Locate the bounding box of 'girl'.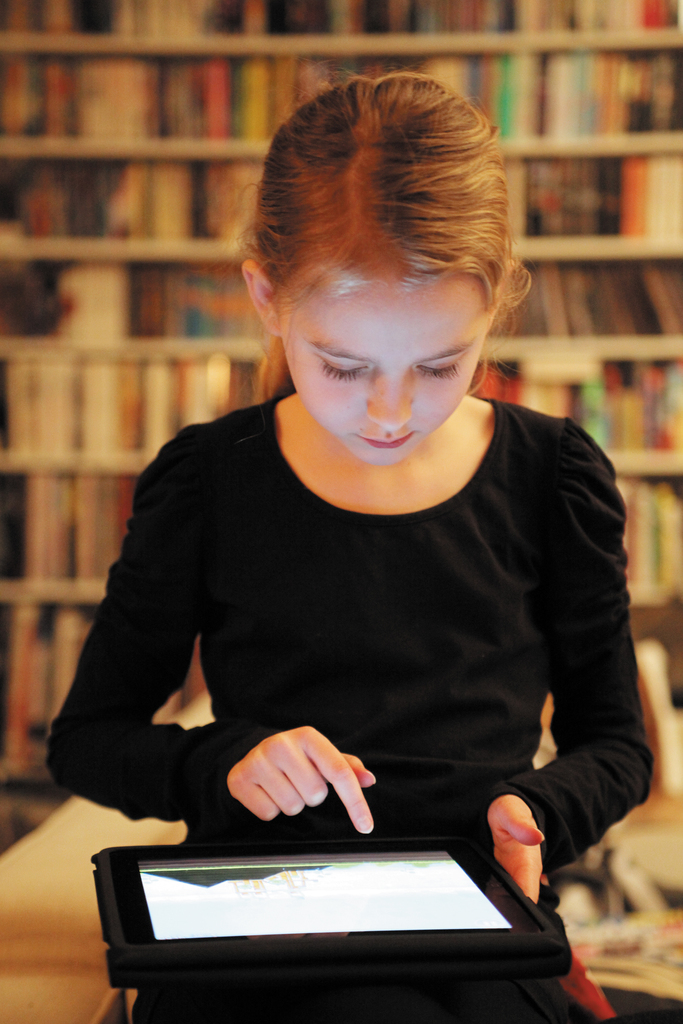
Bounding box: <bbox>44, 70, 655, 1023</bbox>.
